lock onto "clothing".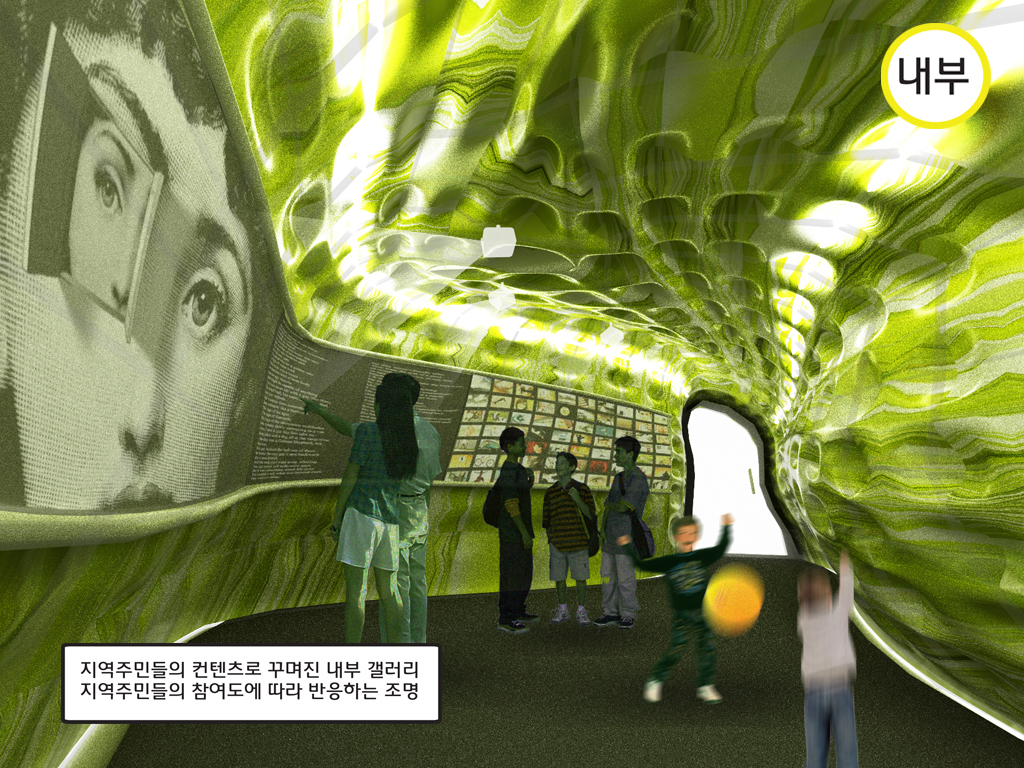
Locked: 496, 457, 536, 621.
